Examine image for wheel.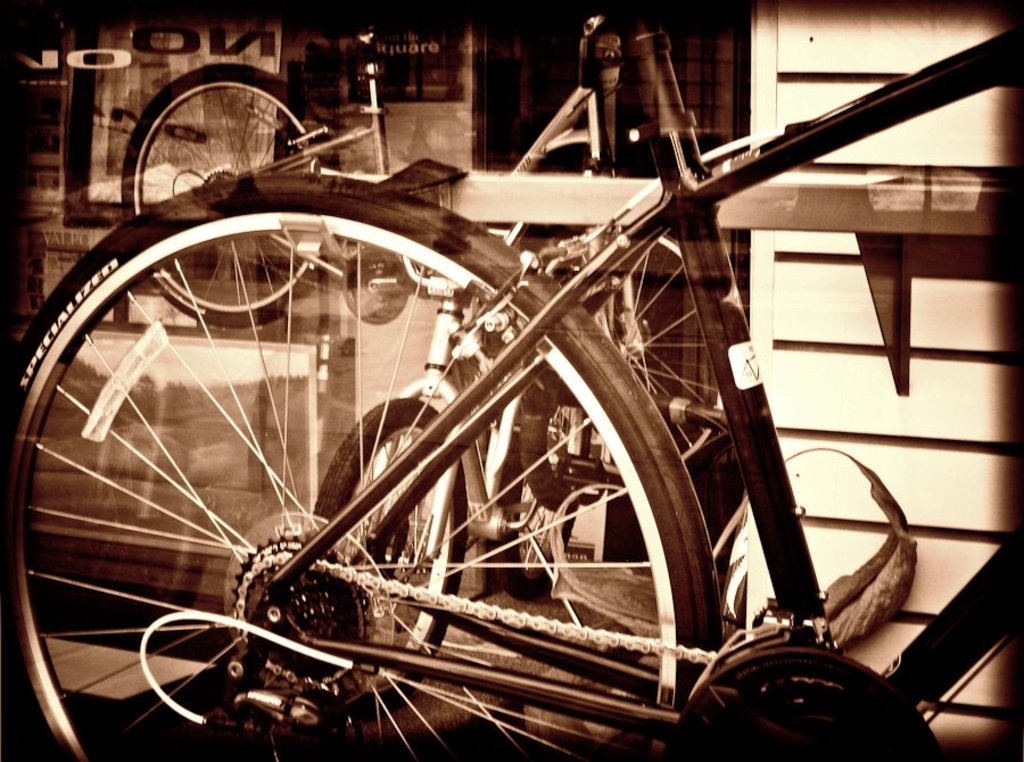
Examination result: box=[689, 662, 922, 761].
